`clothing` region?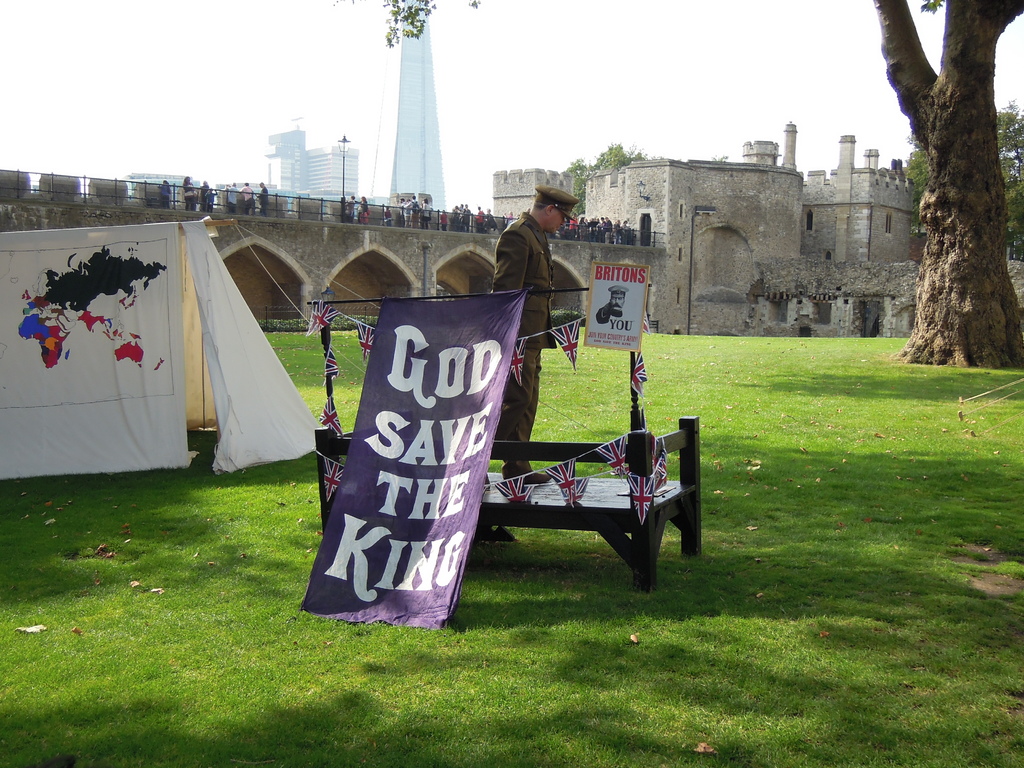
<region>342, 194, 357, 223</region>
